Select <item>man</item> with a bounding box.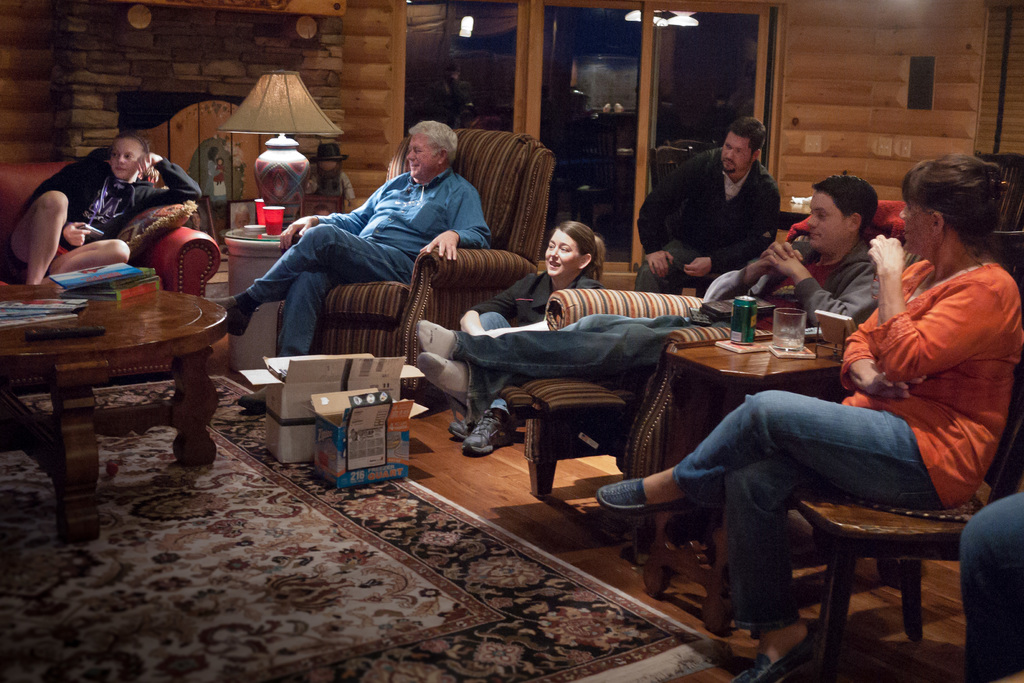
crop(405, 173, 885, 436).
